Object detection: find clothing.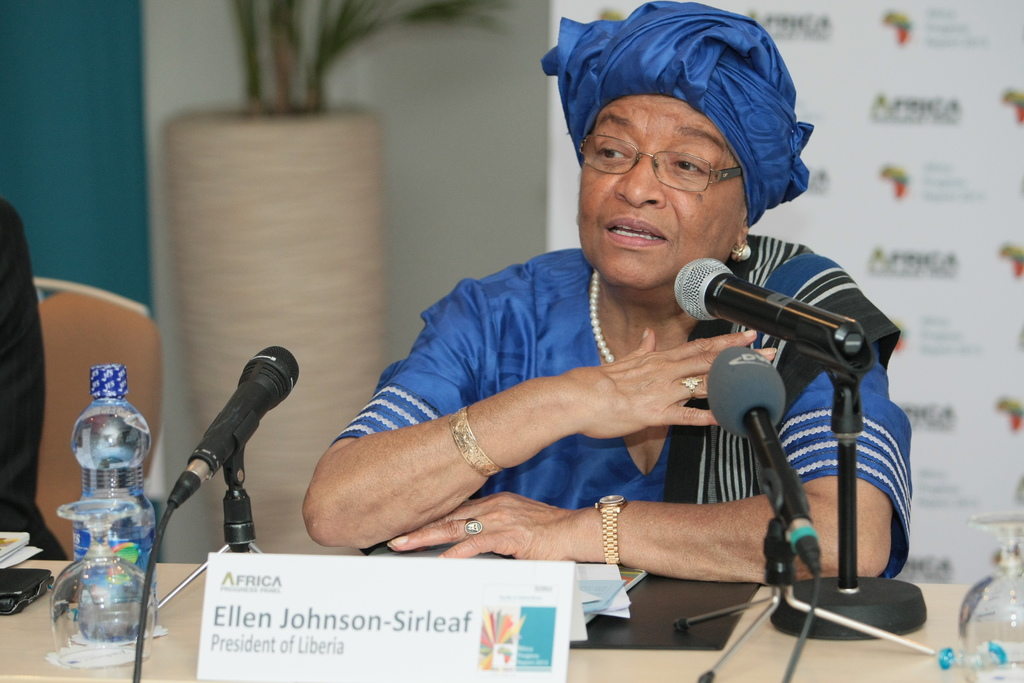
rect(330, 234, 913, 575).
